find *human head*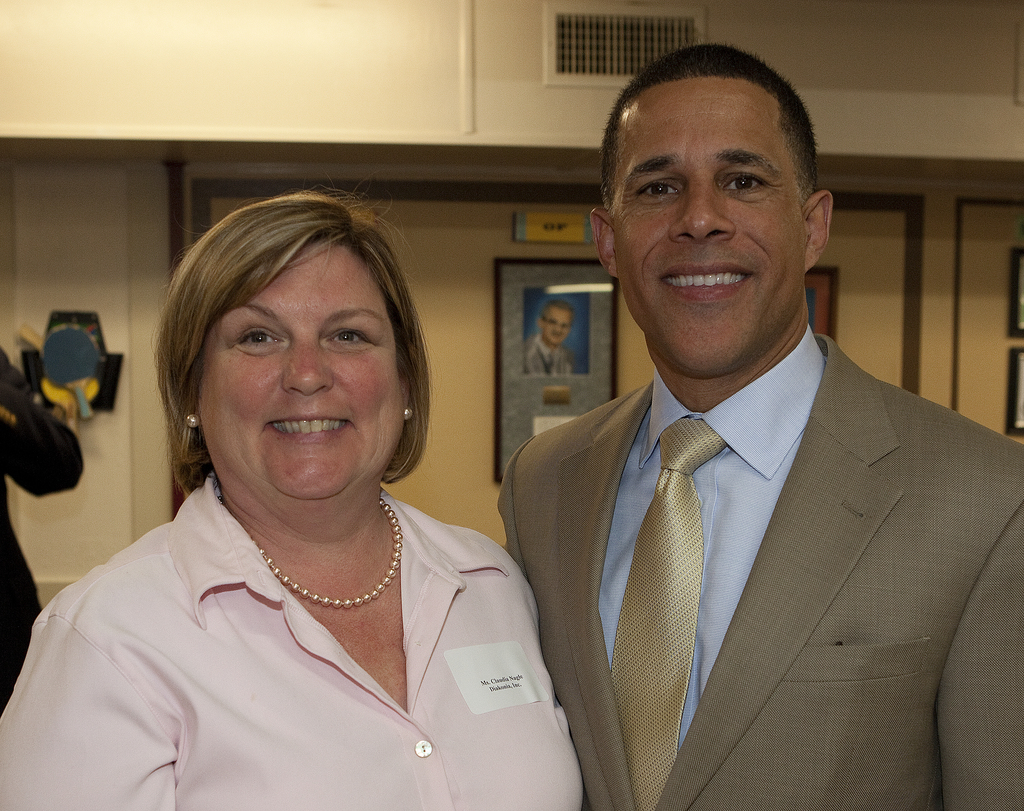
535:295:577:345
